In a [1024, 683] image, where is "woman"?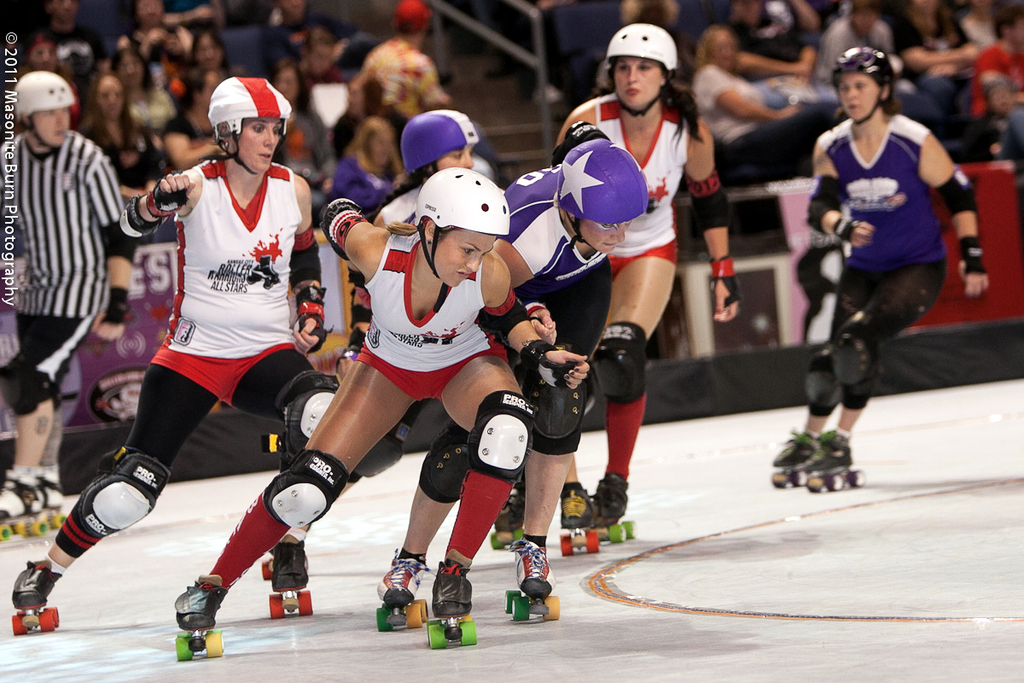
x1=160 y1=65 x2=224 y2=163.
